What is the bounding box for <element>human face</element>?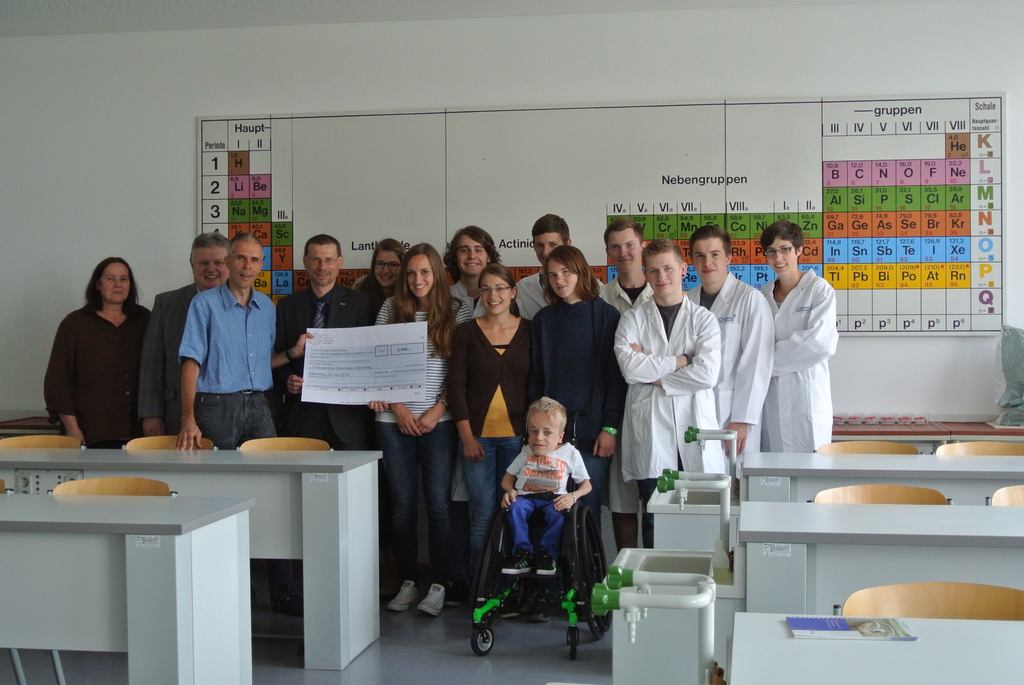
select_region(452, 232, 488, 271).
